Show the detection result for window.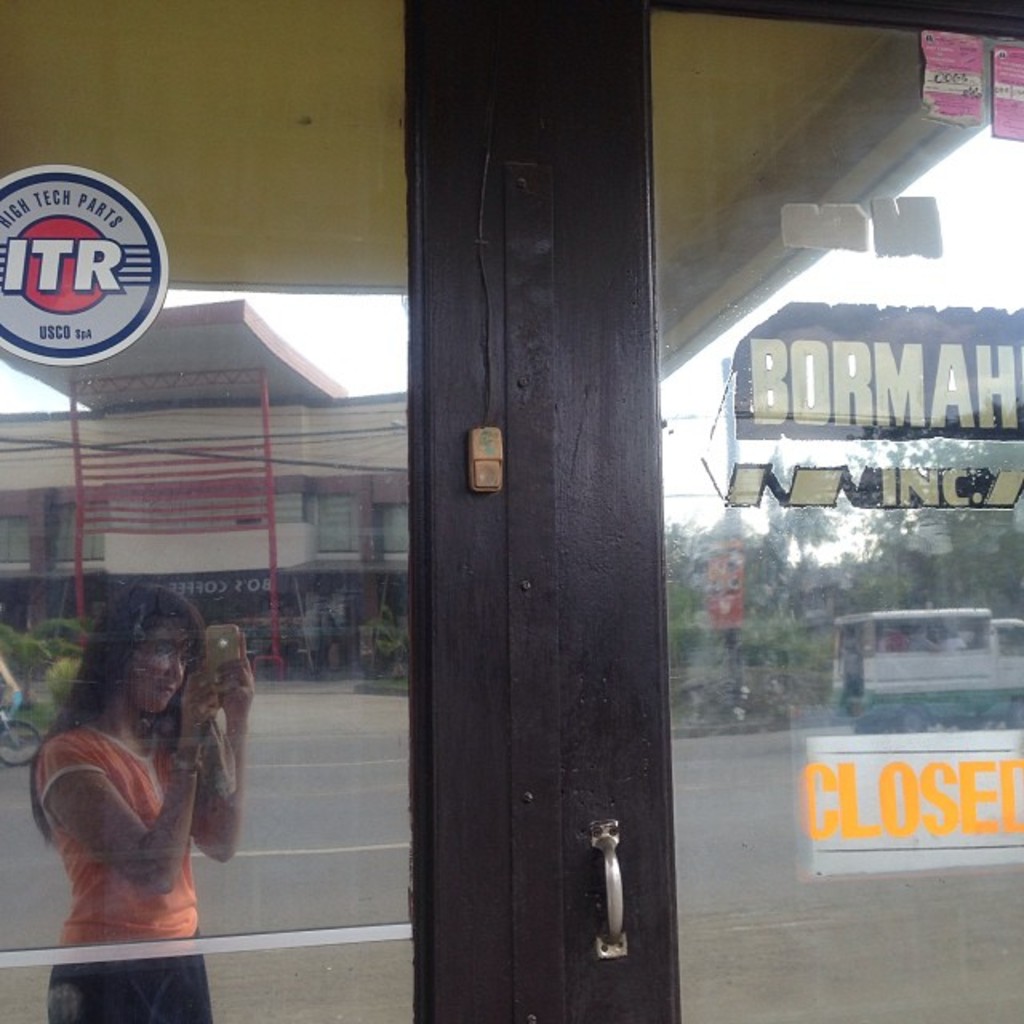
<box>53,506,104,562</box>.
